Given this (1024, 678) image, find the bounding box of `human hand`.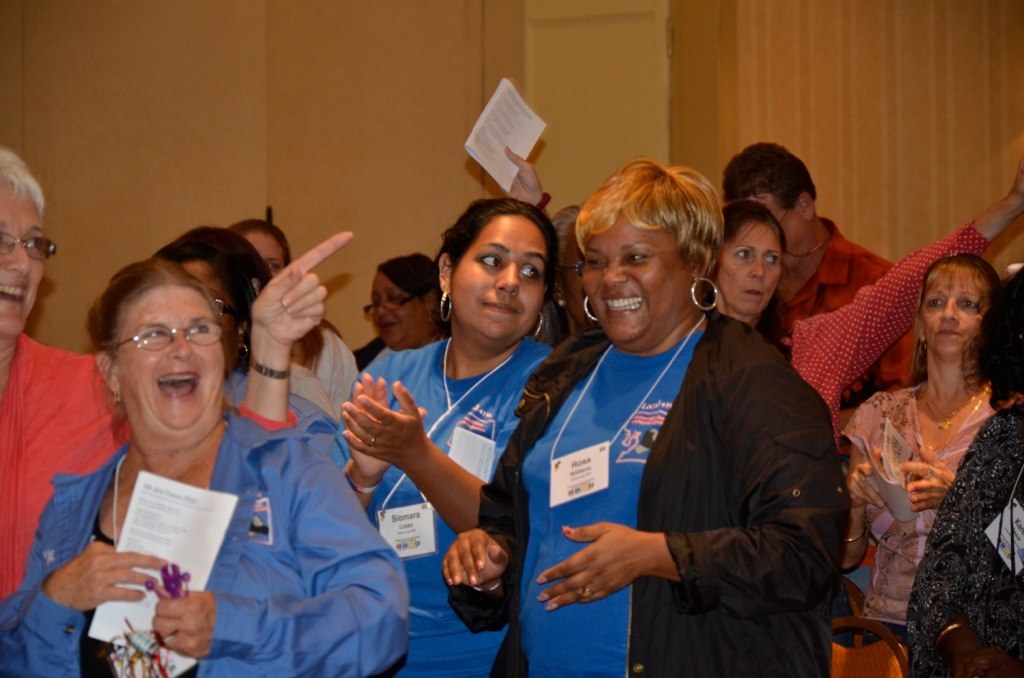
<region>504, 144, 544, 204</region>.
